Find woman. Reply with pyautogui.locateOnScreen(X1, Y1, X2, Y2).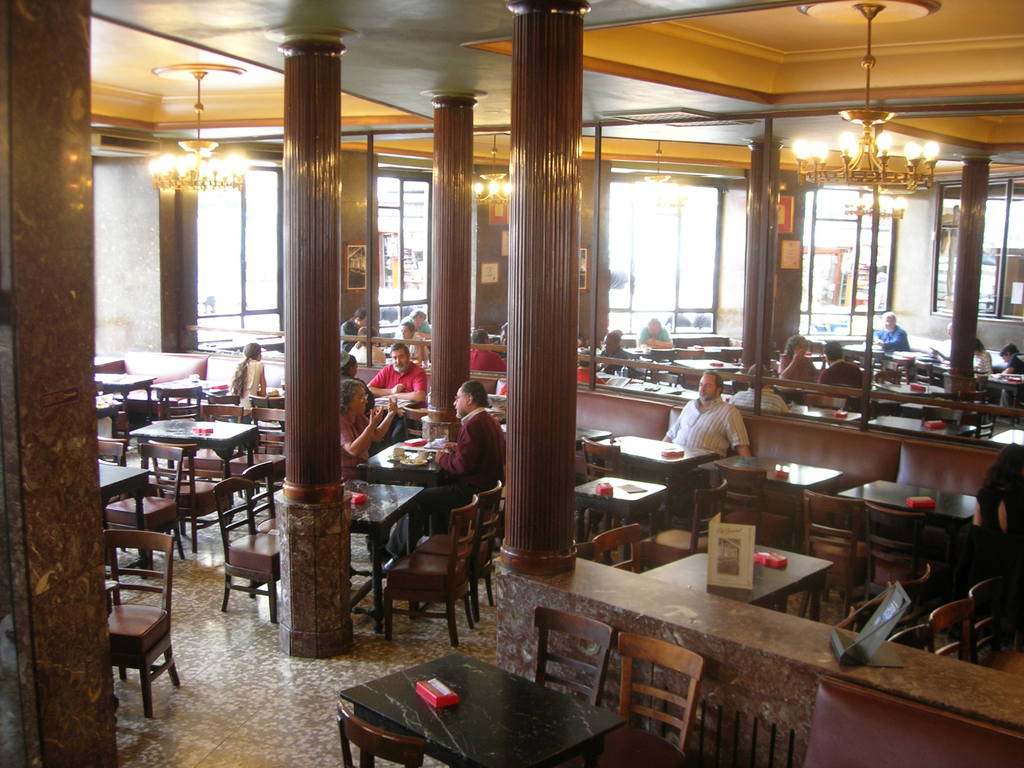
pyautogui.locateOnScreen(998, 342, 1023, 374).
